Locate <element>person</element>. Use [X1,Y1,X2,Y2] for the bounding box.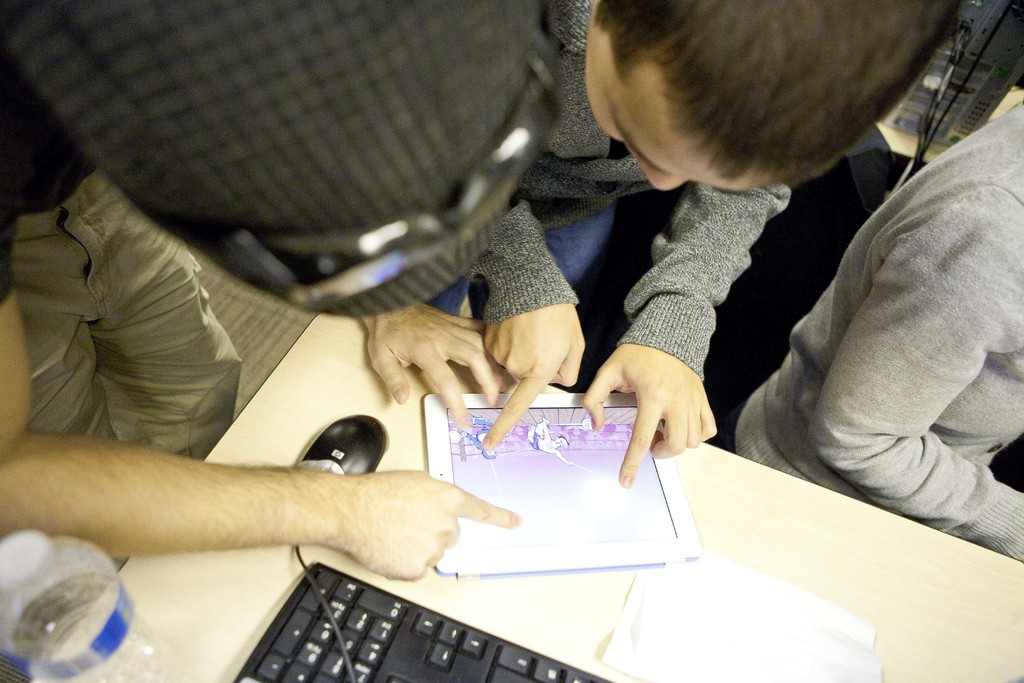
[424,0,969,490].
